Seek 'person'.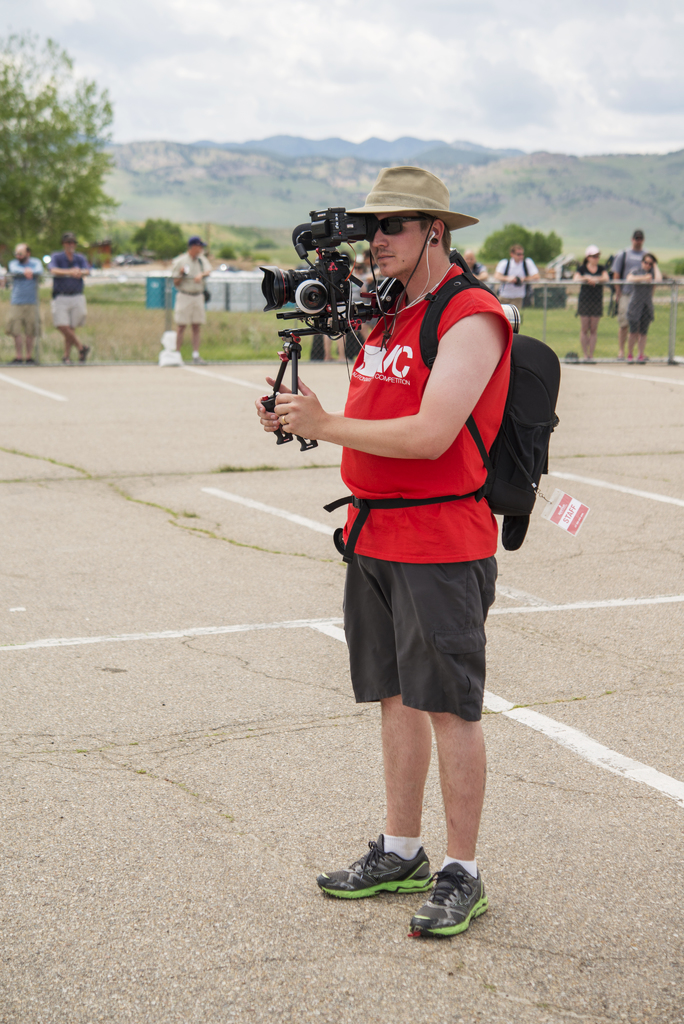
Rect(625, 253, 662, 371).
